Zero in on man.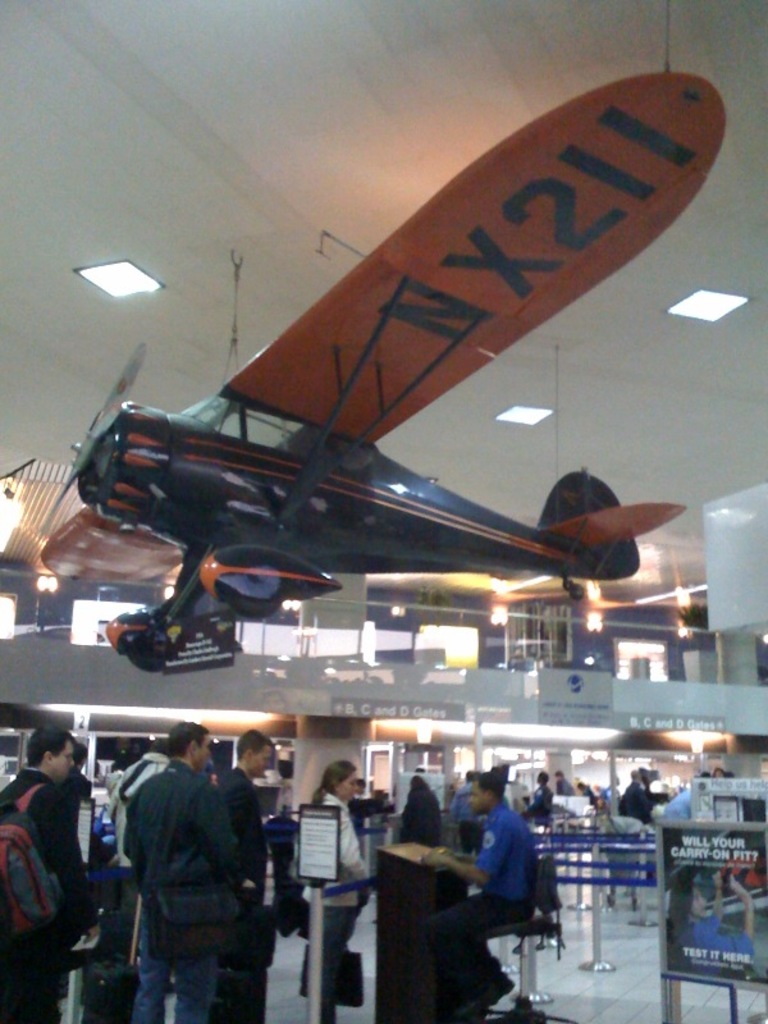
Zeroed in: 435, 771, 562, 991.
